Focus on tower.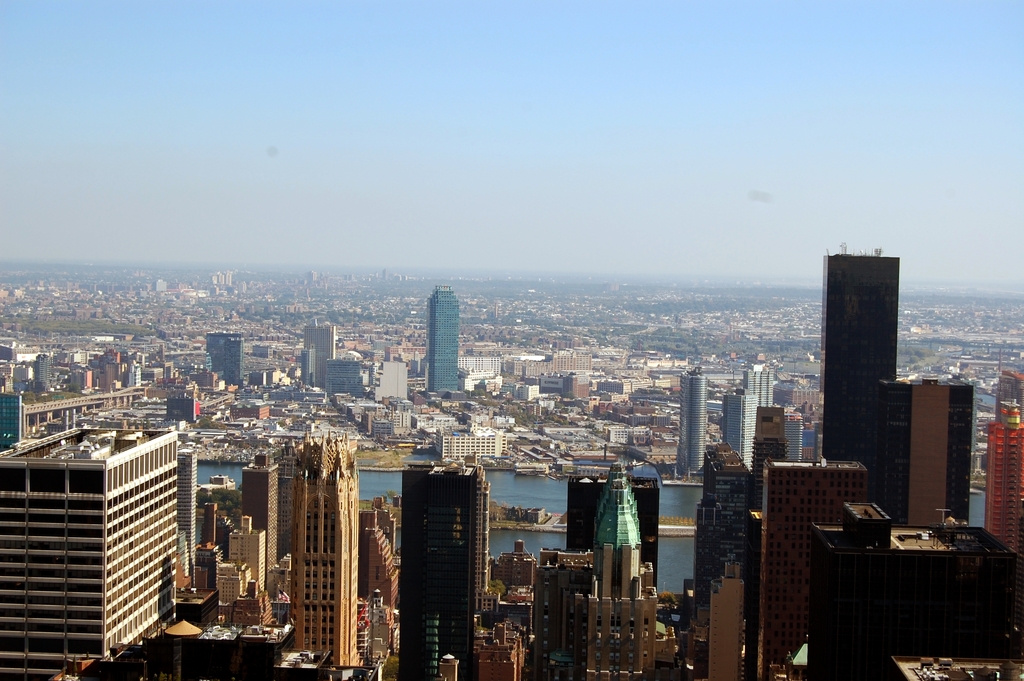
Focused at 304 320 328 384.
